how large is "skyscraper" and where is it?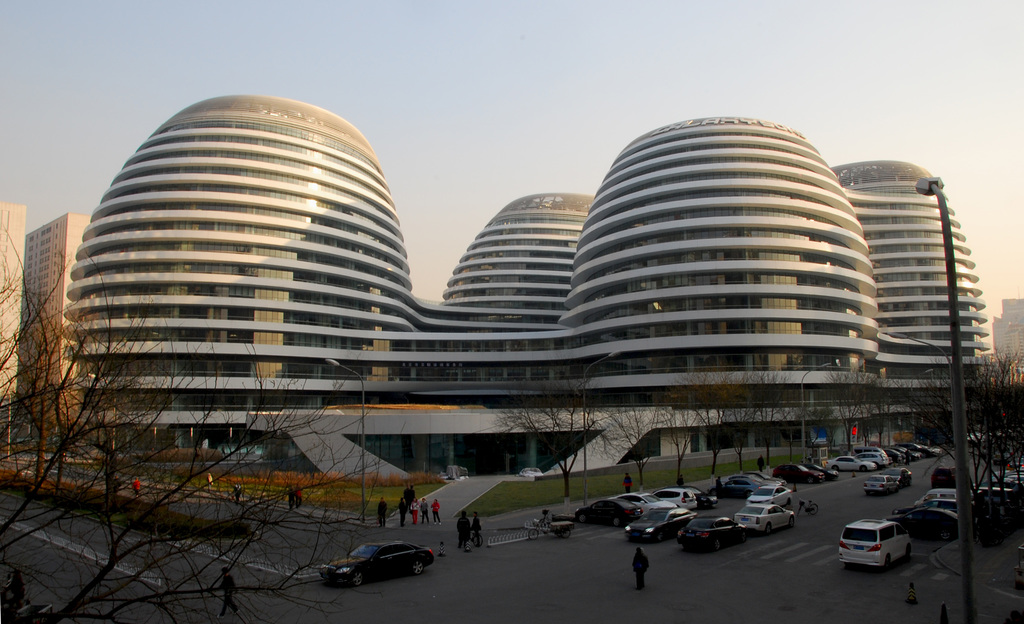
Bounding box: {"left": 45, "top": 95, "right": 435, "bottom": 473}.
